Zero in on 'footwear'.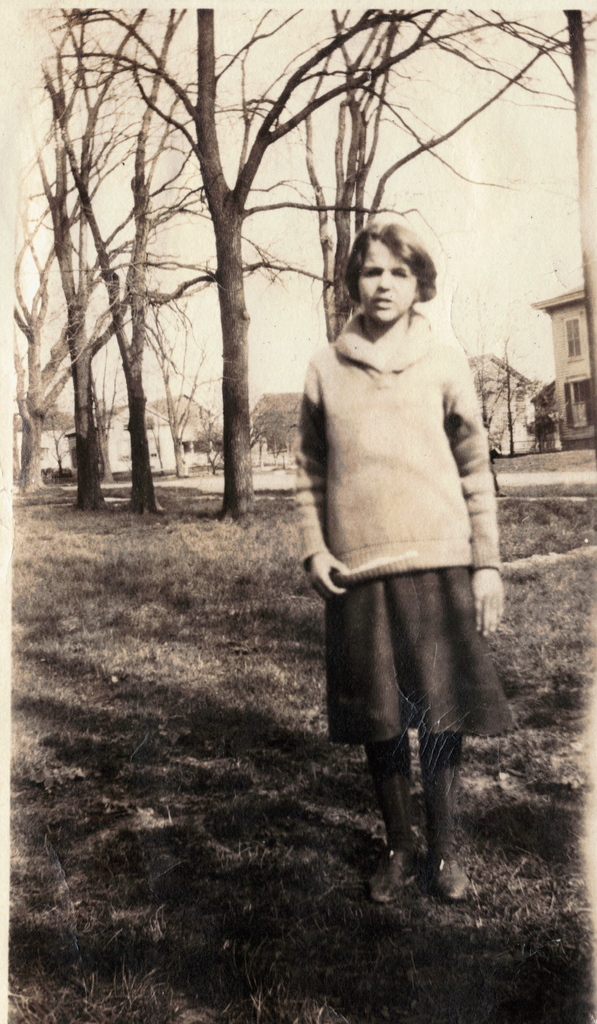
Zeroed in: box=[367, 853, 418, 904].
